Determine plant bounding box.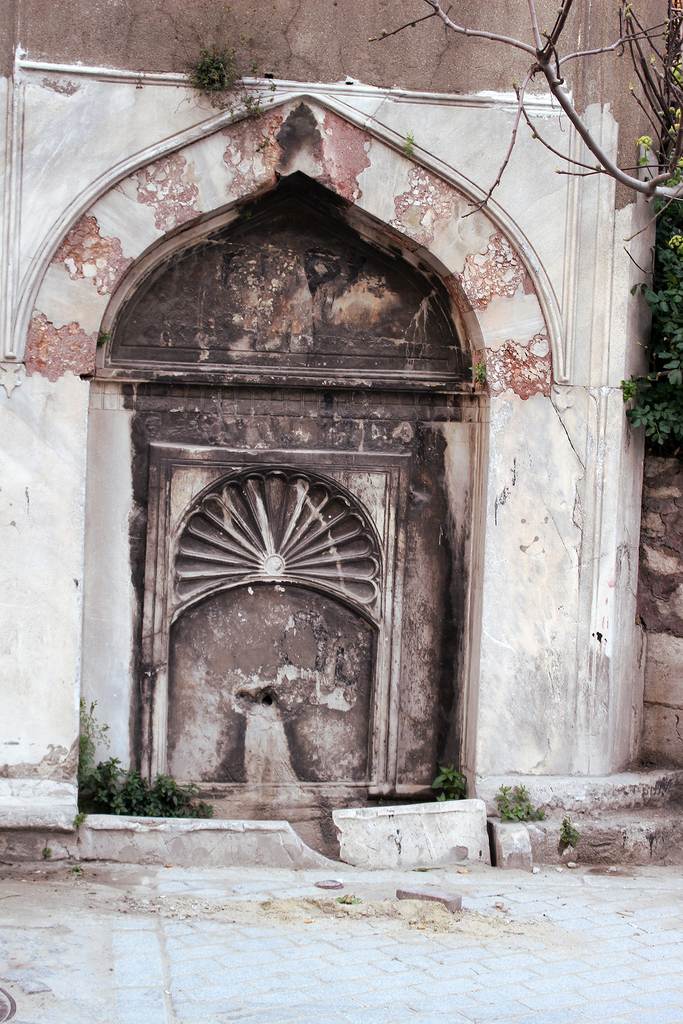
Determined: rect(491, 779, 554, 828).
